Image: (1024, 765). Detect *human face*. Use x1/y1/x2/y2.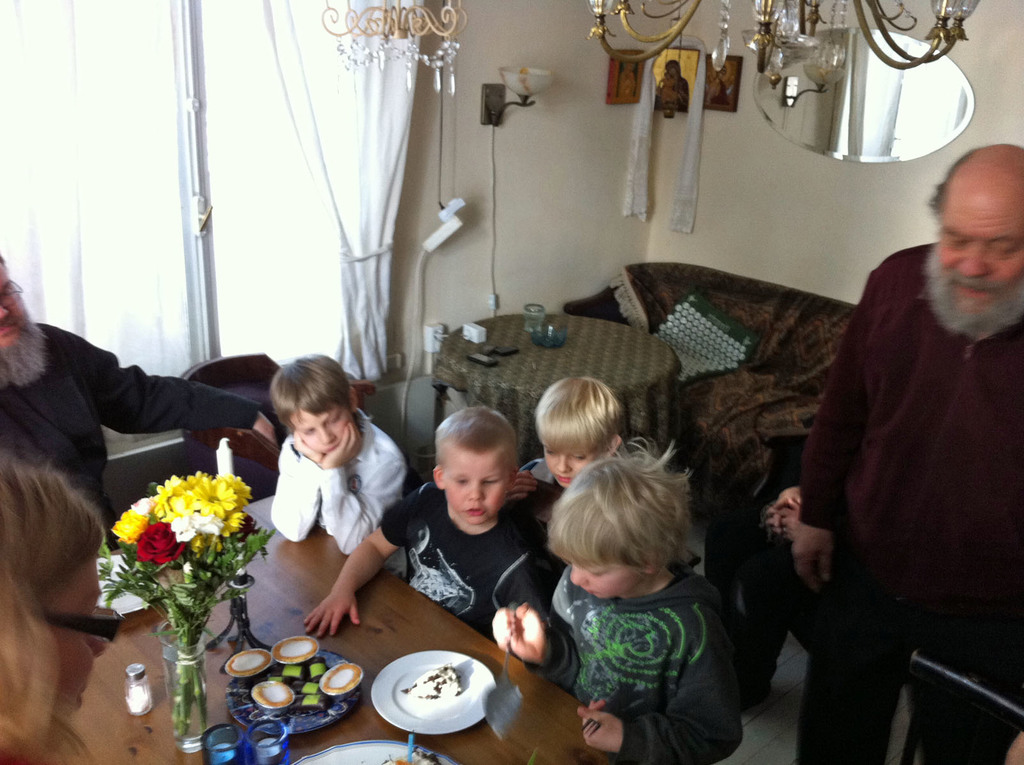
0/261/29/346.
